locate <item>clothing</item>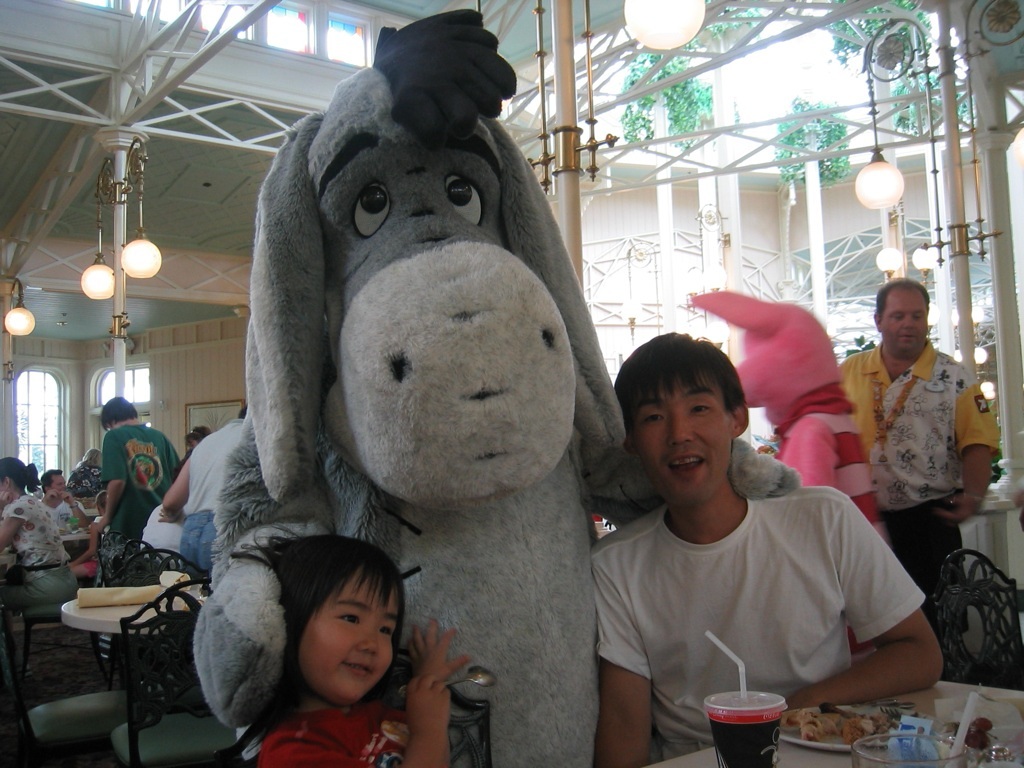
box(141, 504, 180, 552)
